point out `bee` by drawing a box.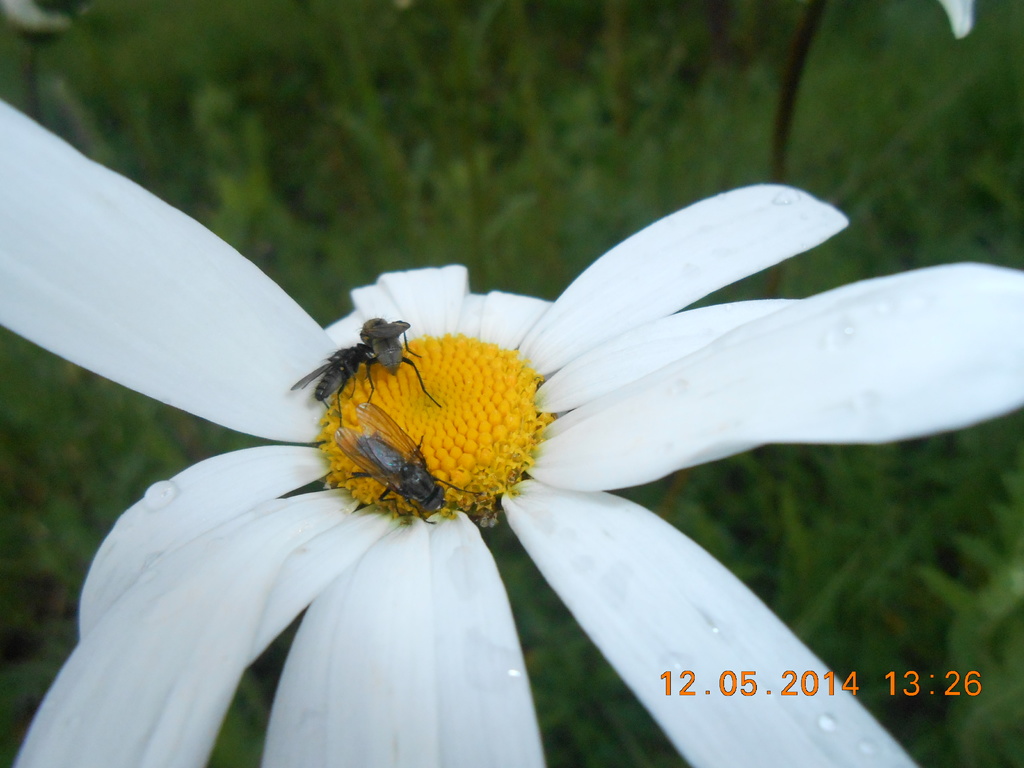
(348, 310, 424, 412).
